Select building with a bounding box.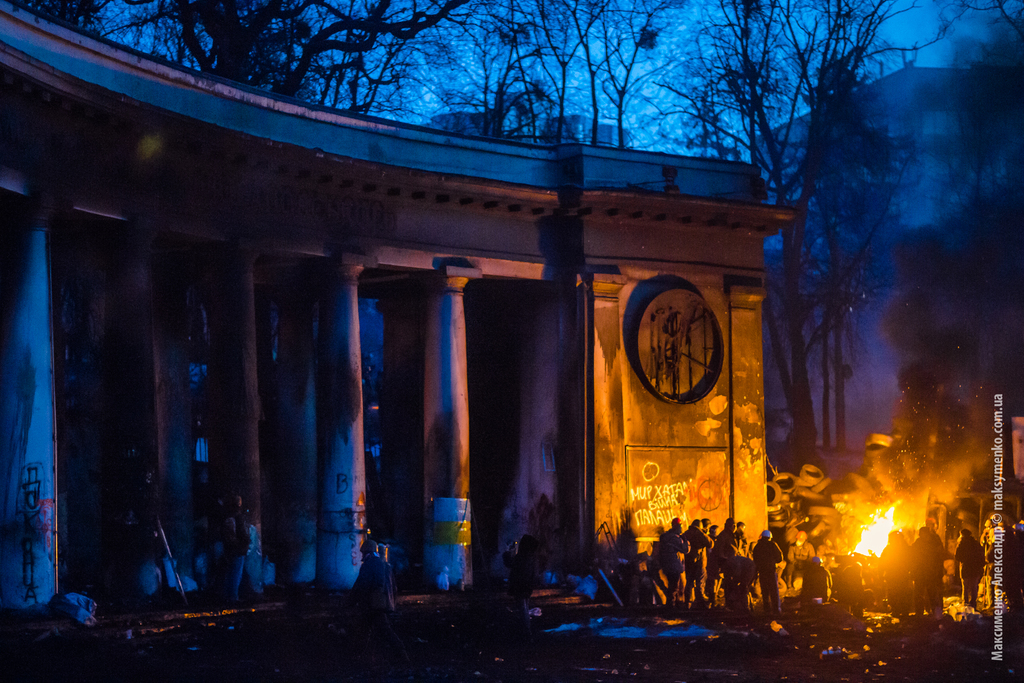
(x1=420, y1=112, x2=626, y2=154).
